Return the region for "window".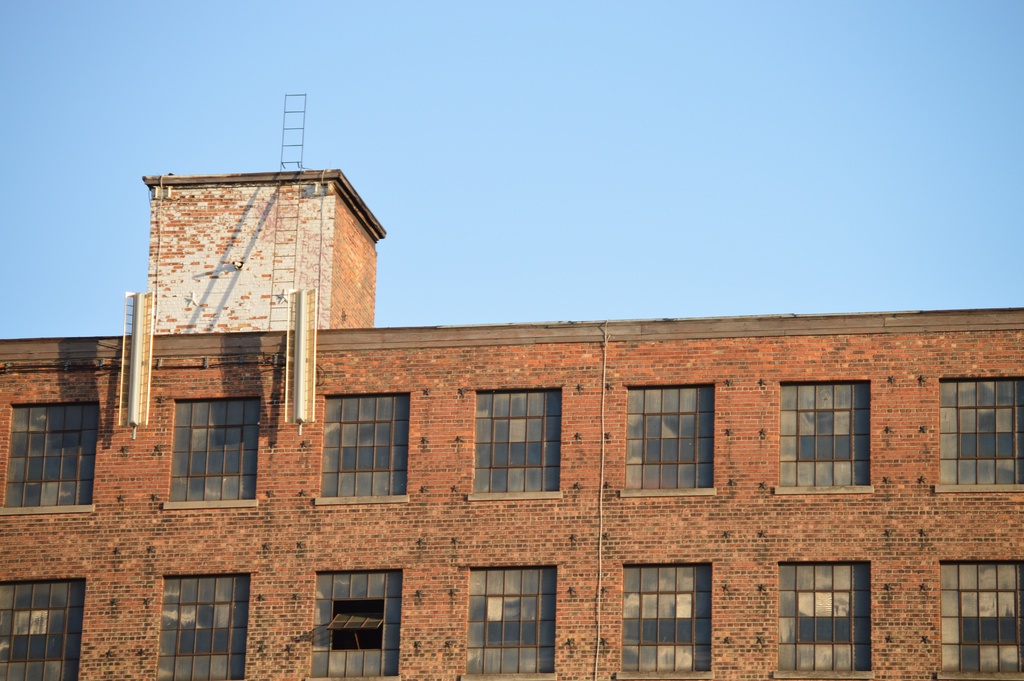
[938, 561, 1023, 680].
